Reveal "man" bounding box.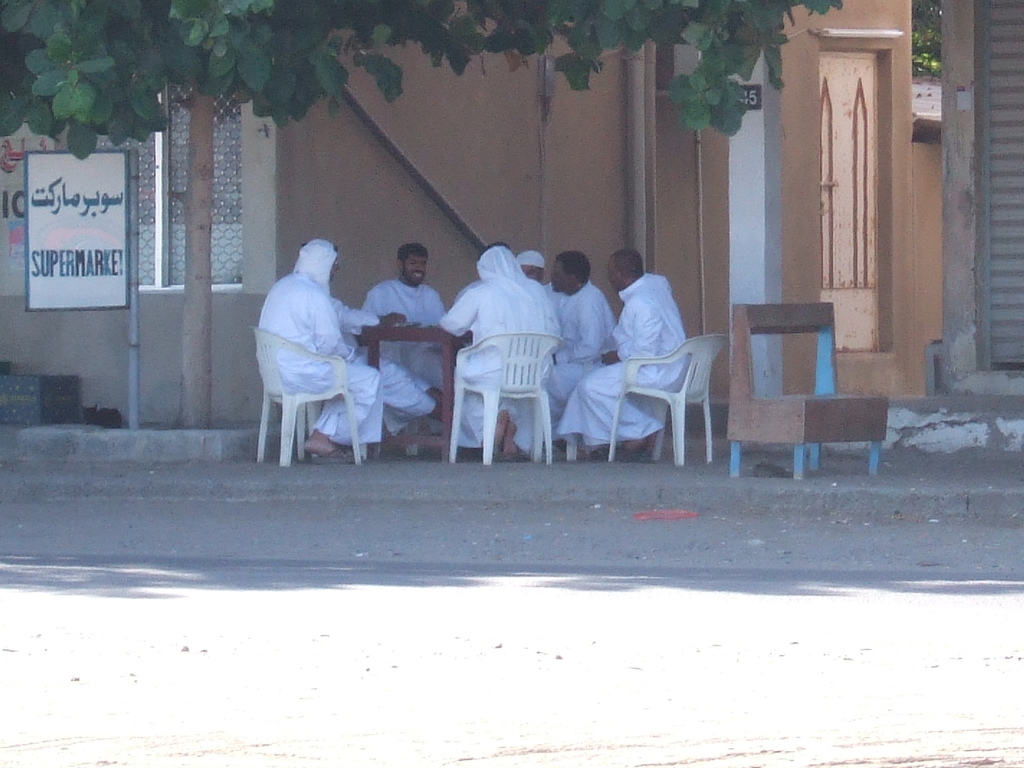
Revealed: [left=547, top=250, right=616, bottom=450].
